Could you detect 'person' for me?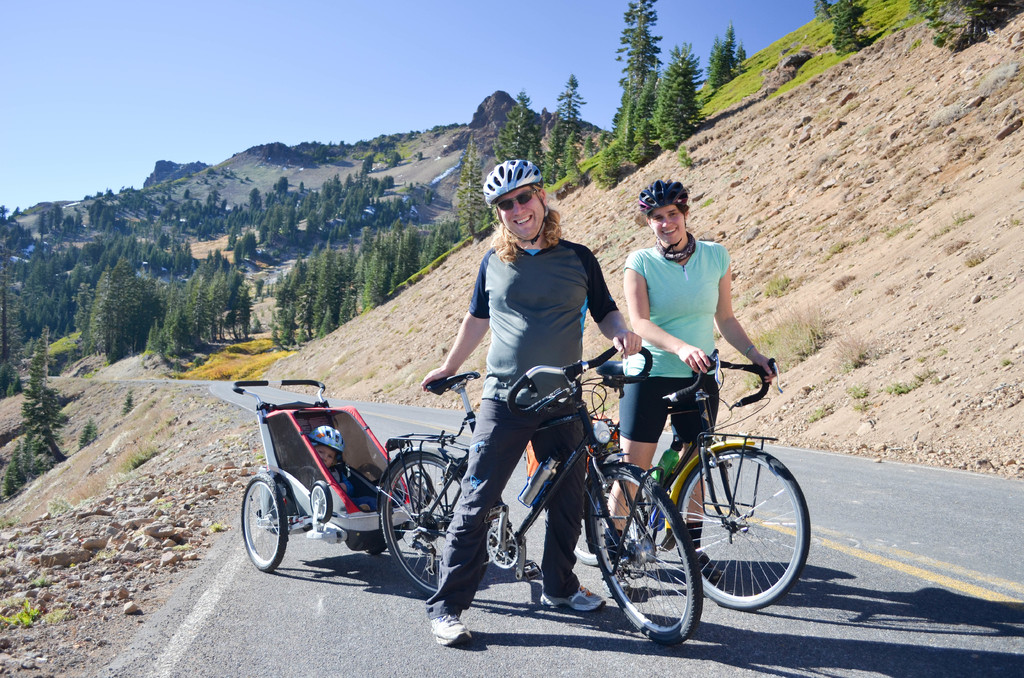
Detection result: BBox(307, 424, 386, 514).
